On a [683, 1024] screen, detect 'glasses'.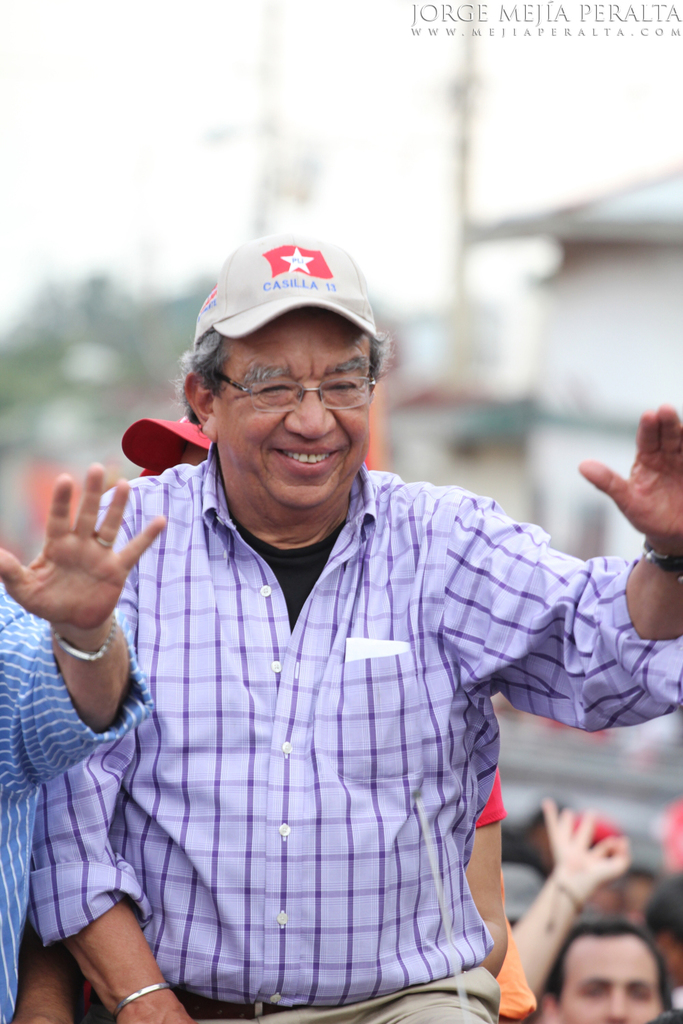
BBox(203, 362, 372, 410).
